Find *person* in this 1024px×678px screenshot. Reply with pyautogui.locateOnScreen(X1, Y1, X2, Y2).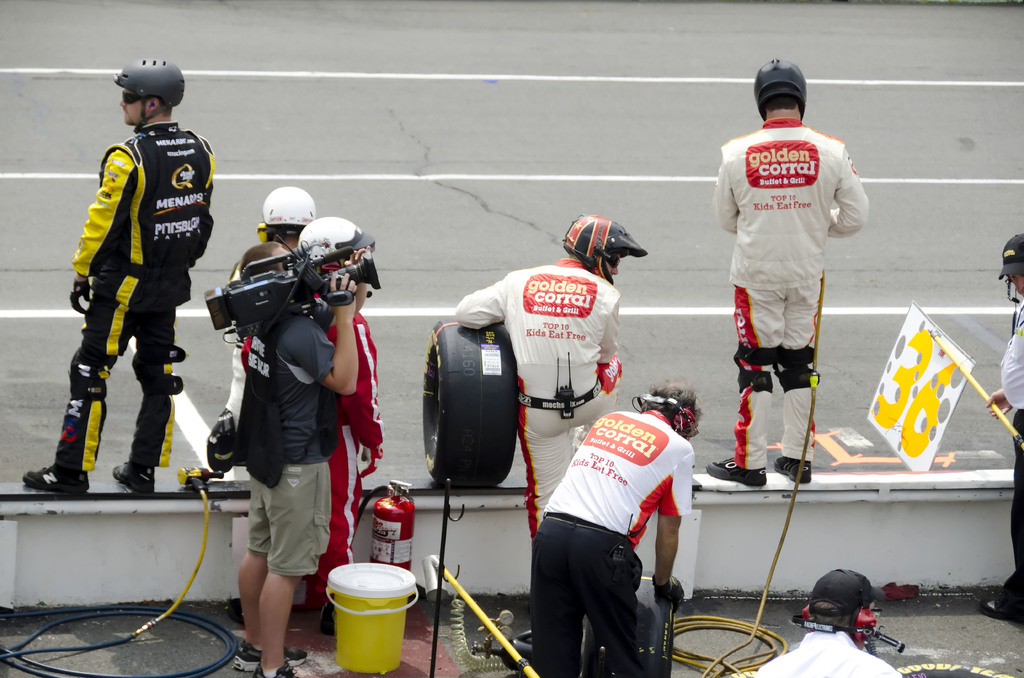
pyautogui.locateOnScreen(52, 54, 211, 531).
